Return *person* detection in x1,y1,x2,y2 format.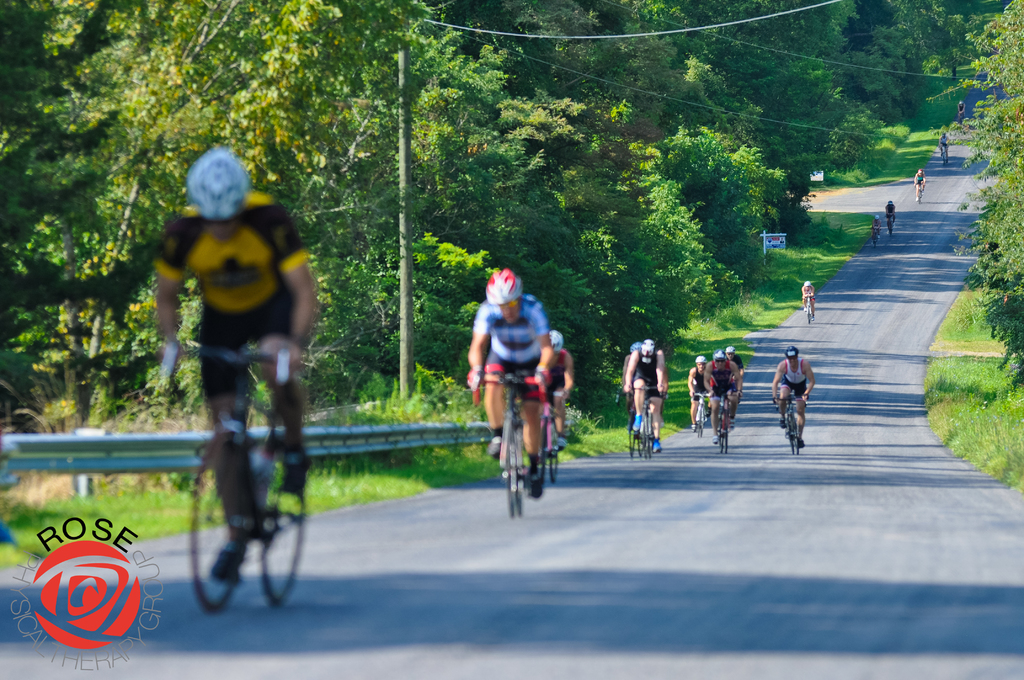
539,329,570,444.
